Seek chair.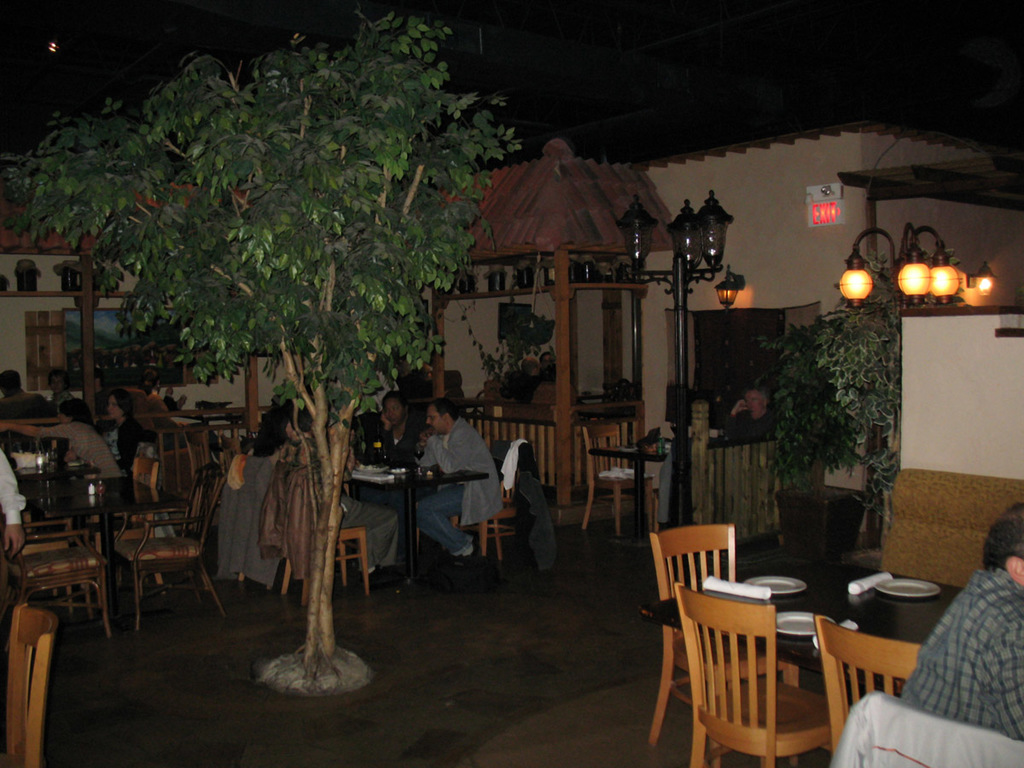
x1=280 y1=465 x2=367 y2=597.
